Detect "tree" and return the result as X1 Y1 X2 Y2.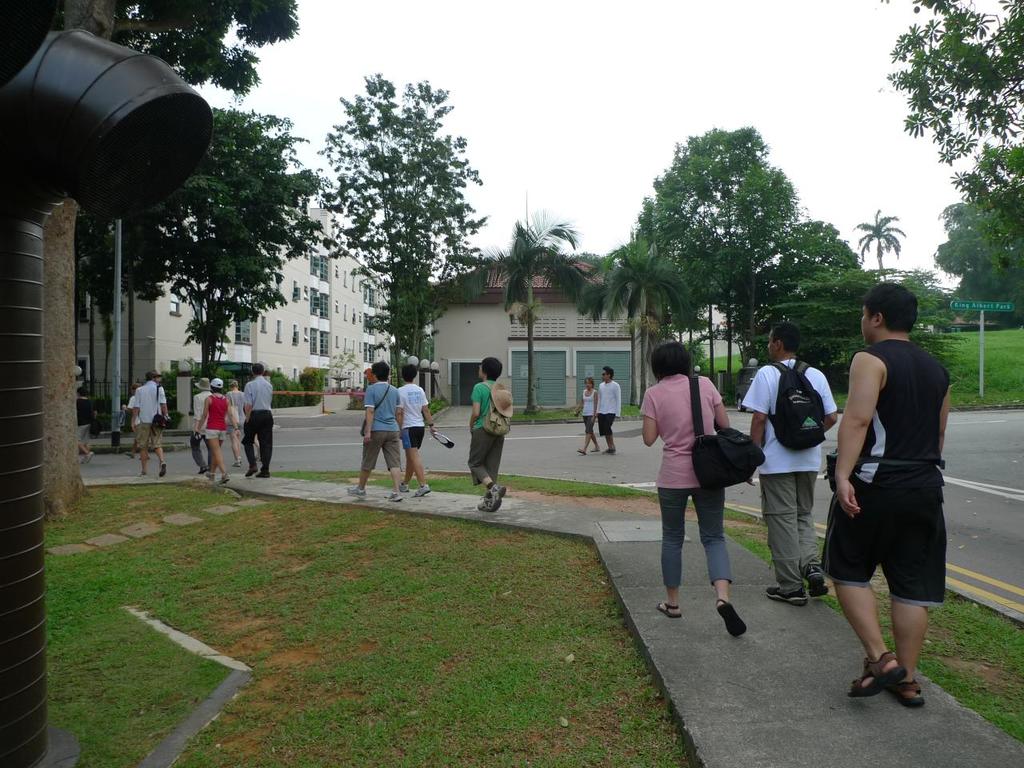
882 0 1023 211.
